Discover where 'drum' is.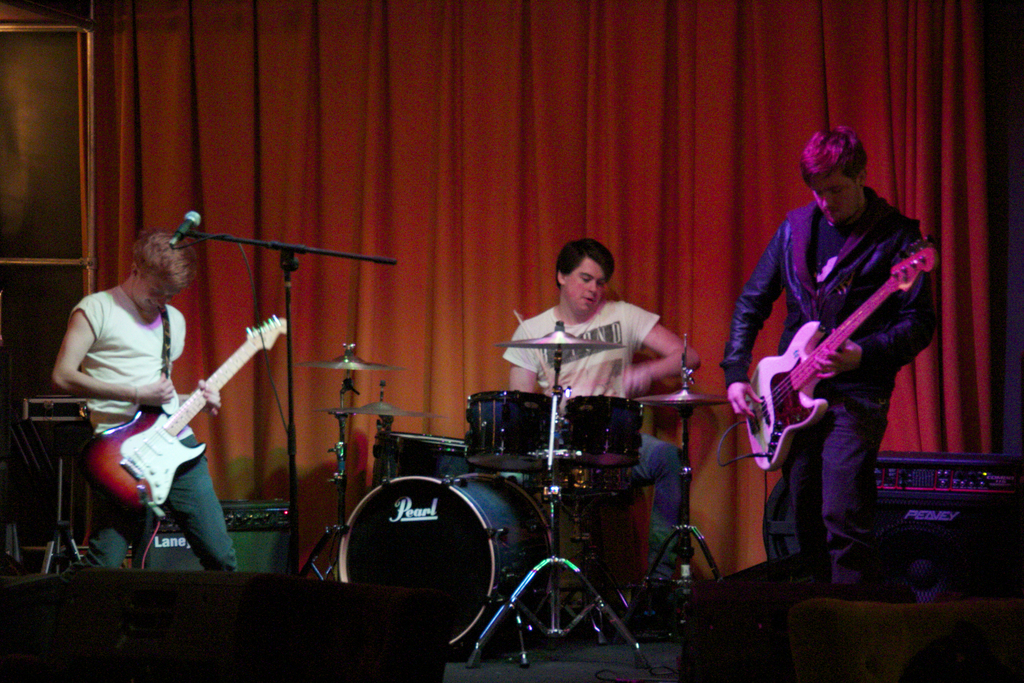
Discovered at box(334, 465, 549, 648).
